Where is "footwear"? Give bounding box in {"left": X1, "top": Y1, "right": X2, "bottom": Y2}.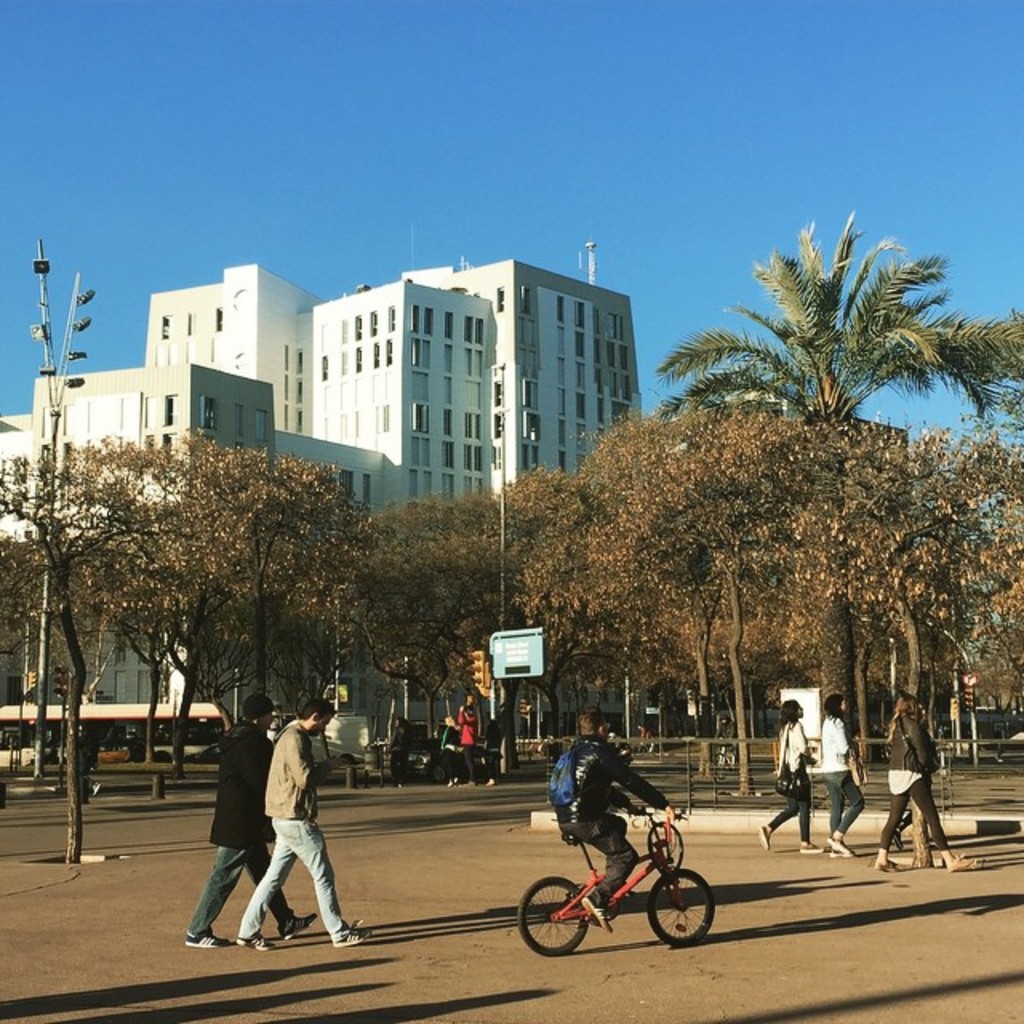
{"left": 182, "top": 928, "right": 230, "bottom": 949}.
